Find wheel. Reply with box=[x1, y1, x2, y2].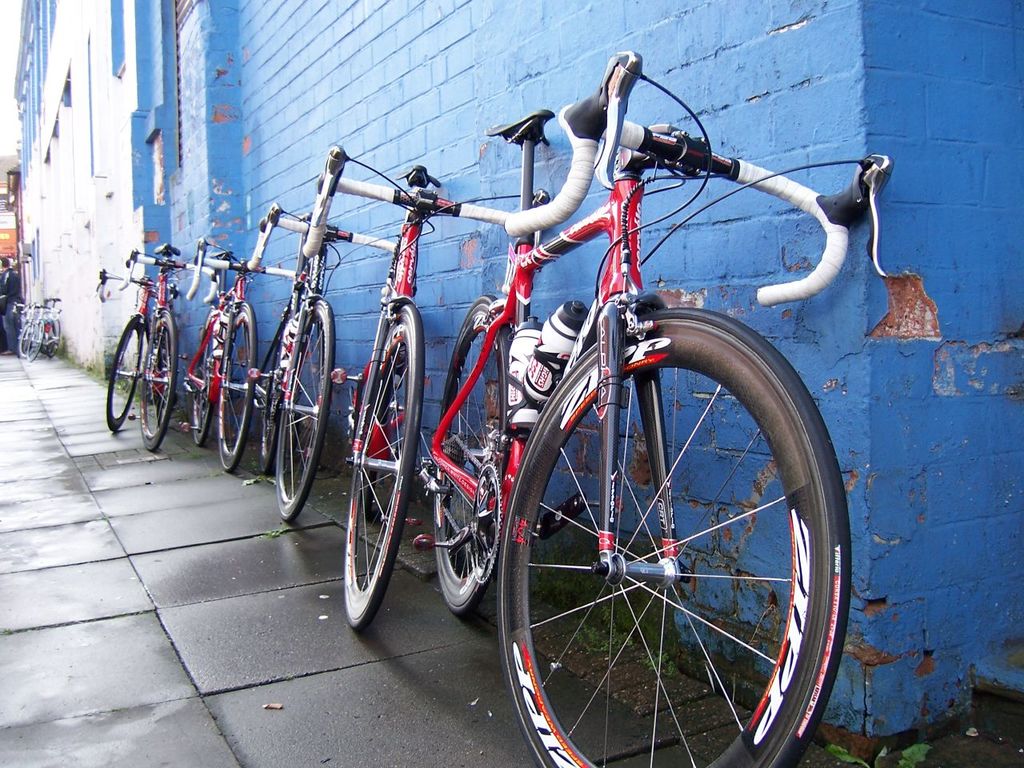
box=[25, 318, 43, 359].
